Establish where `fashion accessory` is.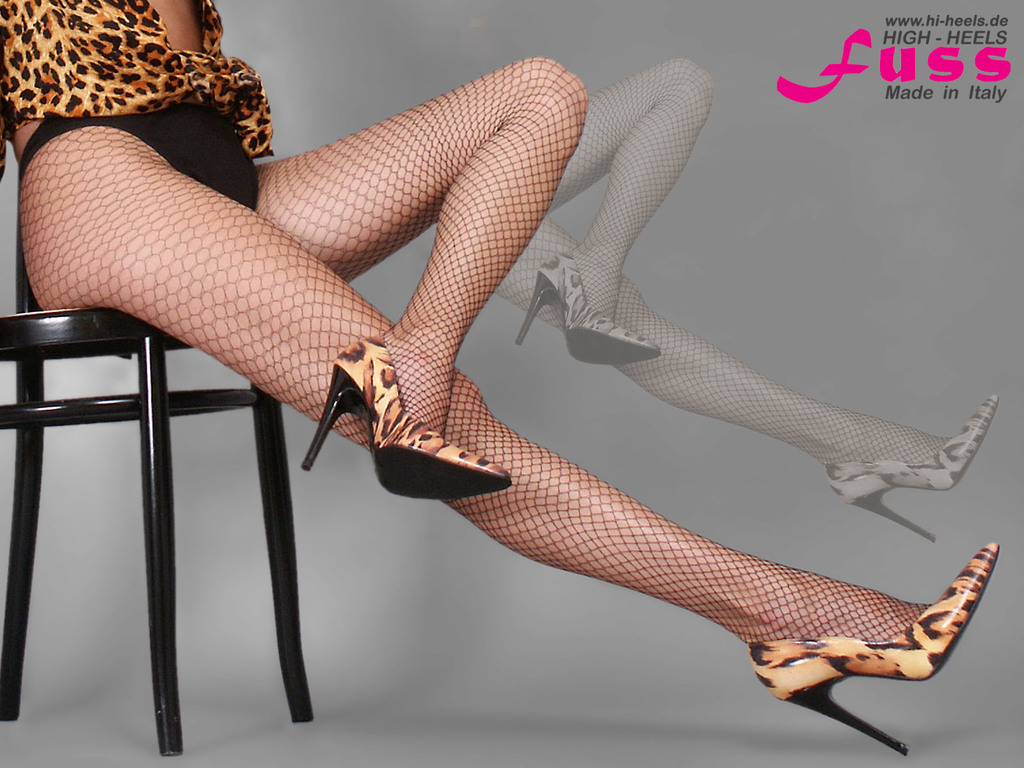
Established at rect(742, 548, 997, 748).
